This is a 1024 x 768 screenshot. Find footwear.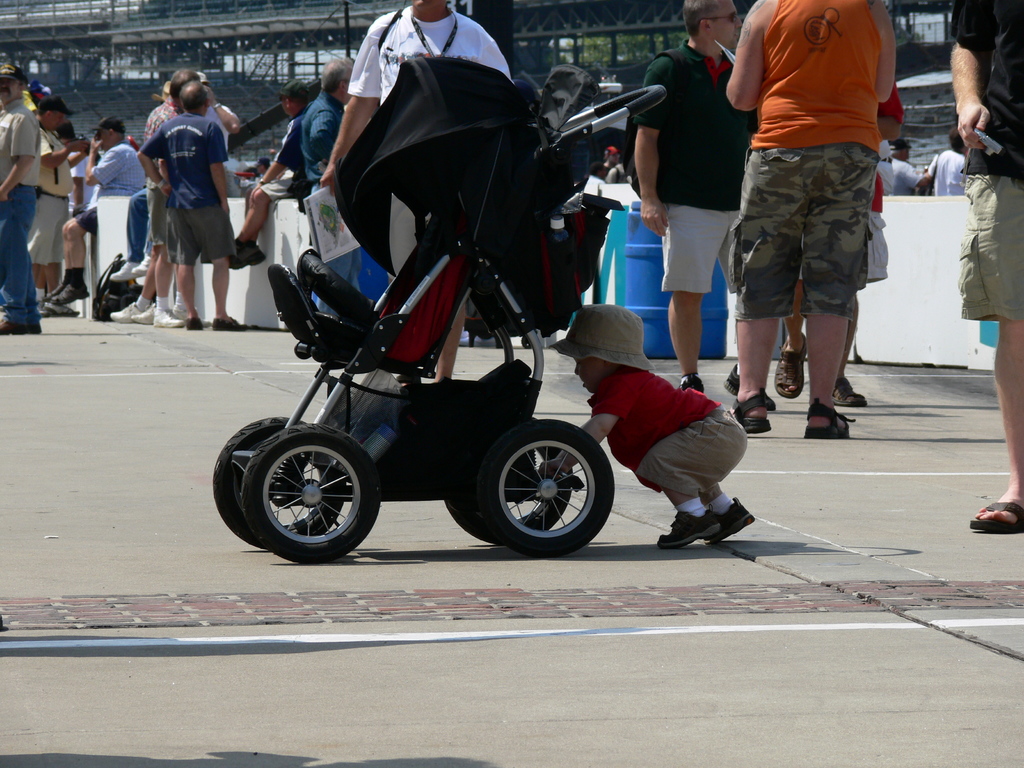
Bounding box: 705:492:752:549.
